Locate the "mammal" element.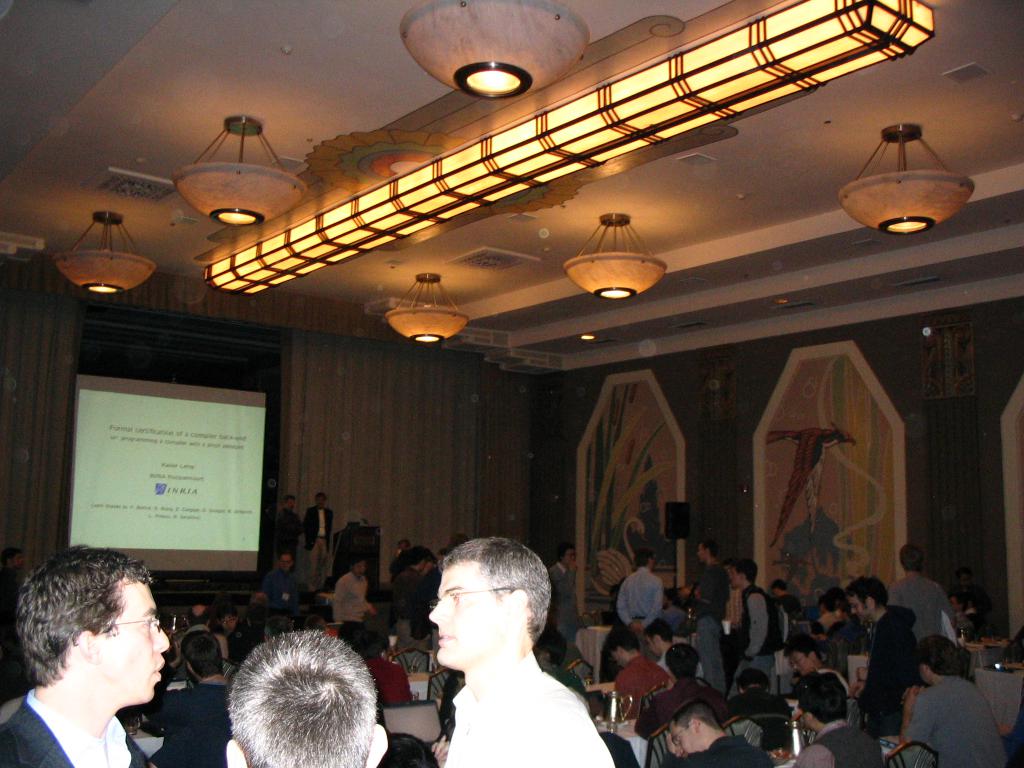
Element bbox: x1=357 y1=630 x2=410 y2=707.
